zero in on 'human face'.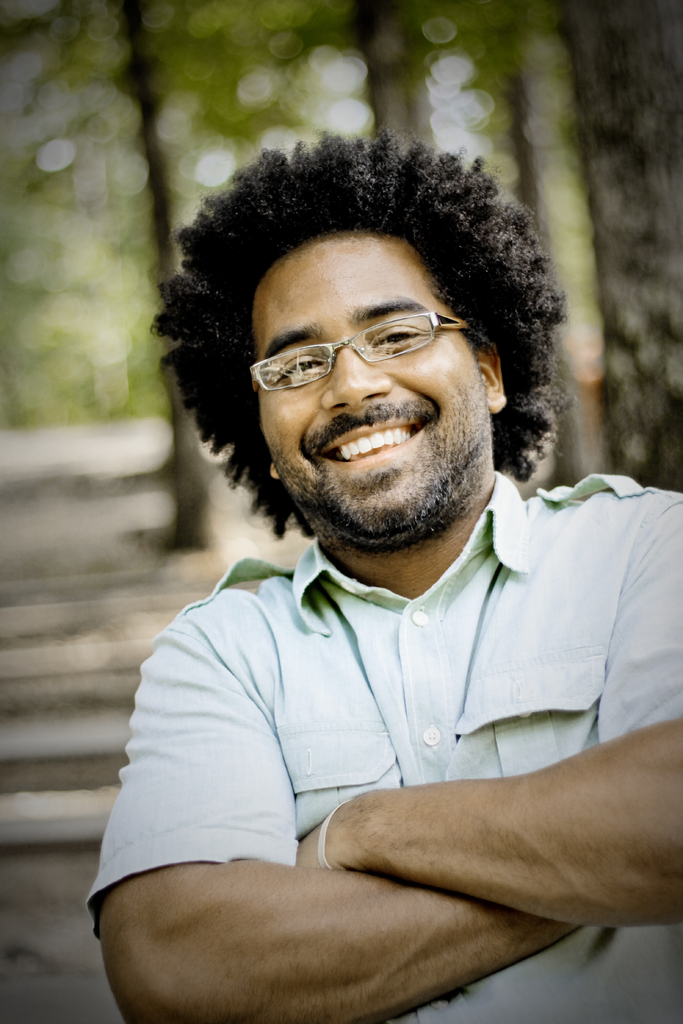
Zeroed in: rect(253, 232, 488, 531).
